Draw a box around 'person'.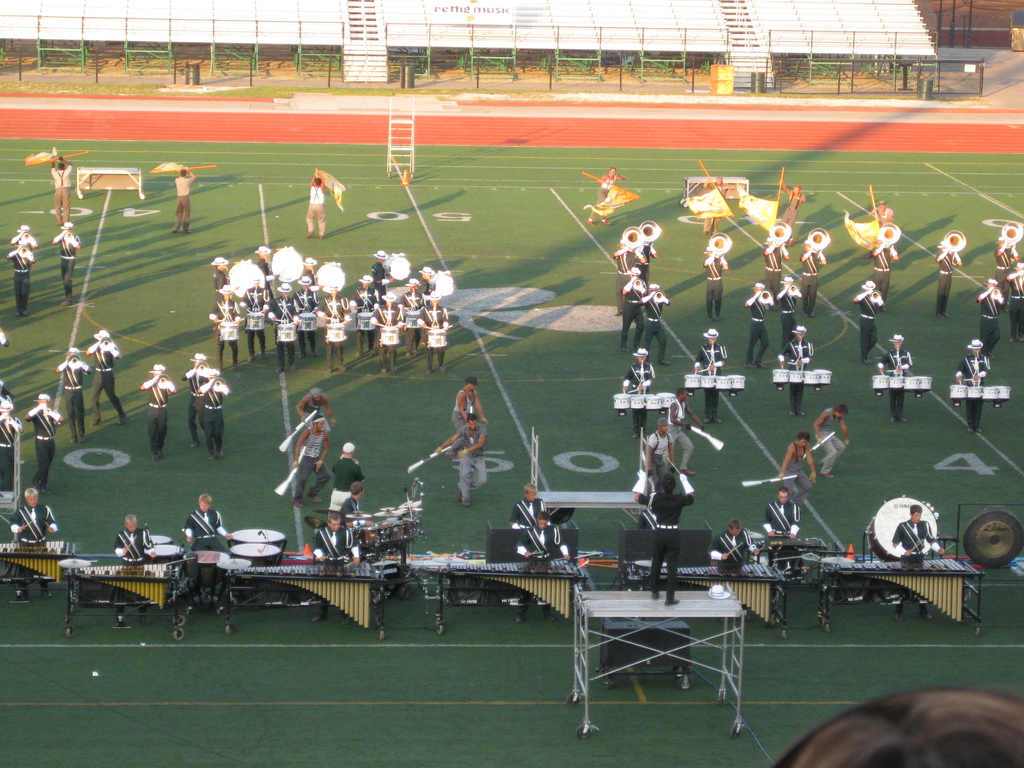
crop(433, 410, 492, 508).
